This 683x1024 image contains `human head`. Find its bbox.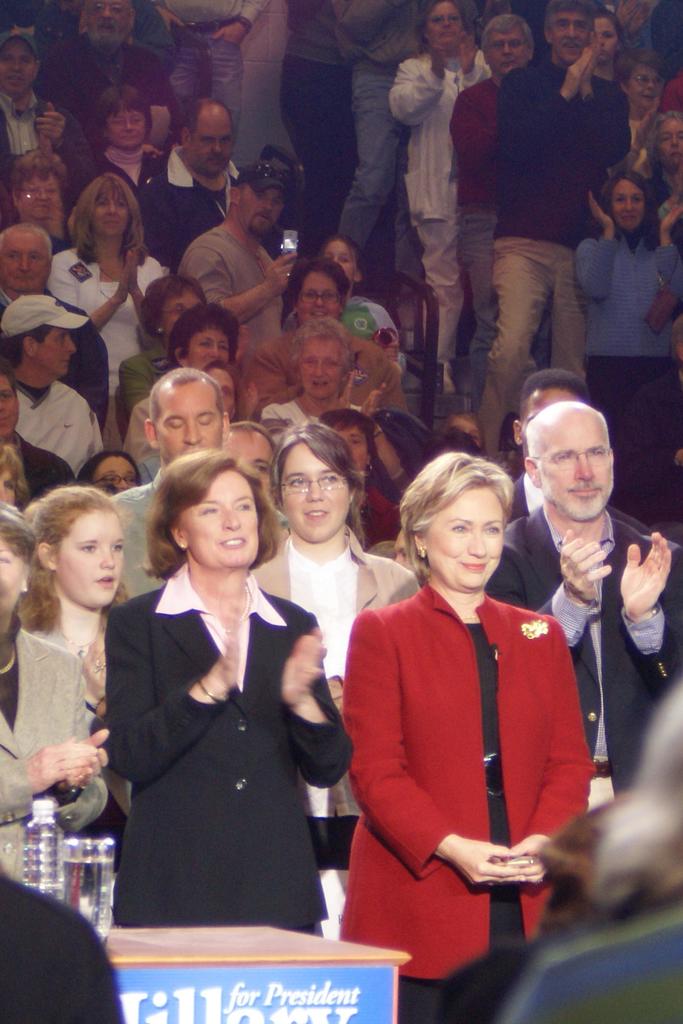
82,1,136,55.
